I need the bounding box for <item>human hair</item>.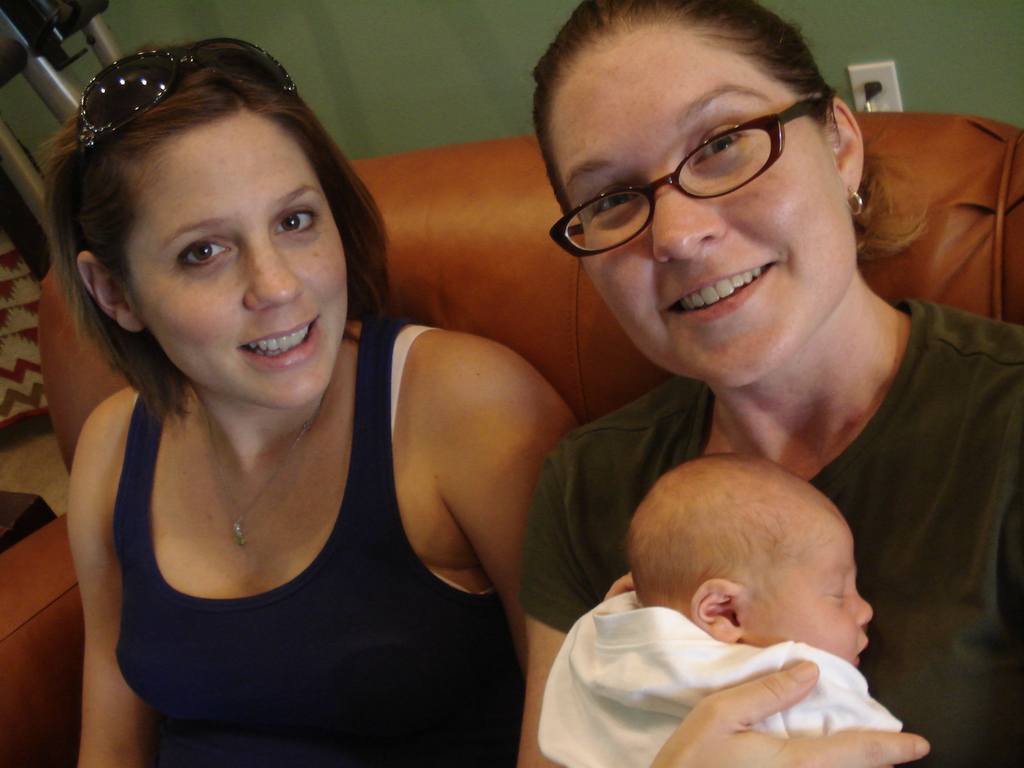
Here it is: l=64, t=33, r=381, b=449.
